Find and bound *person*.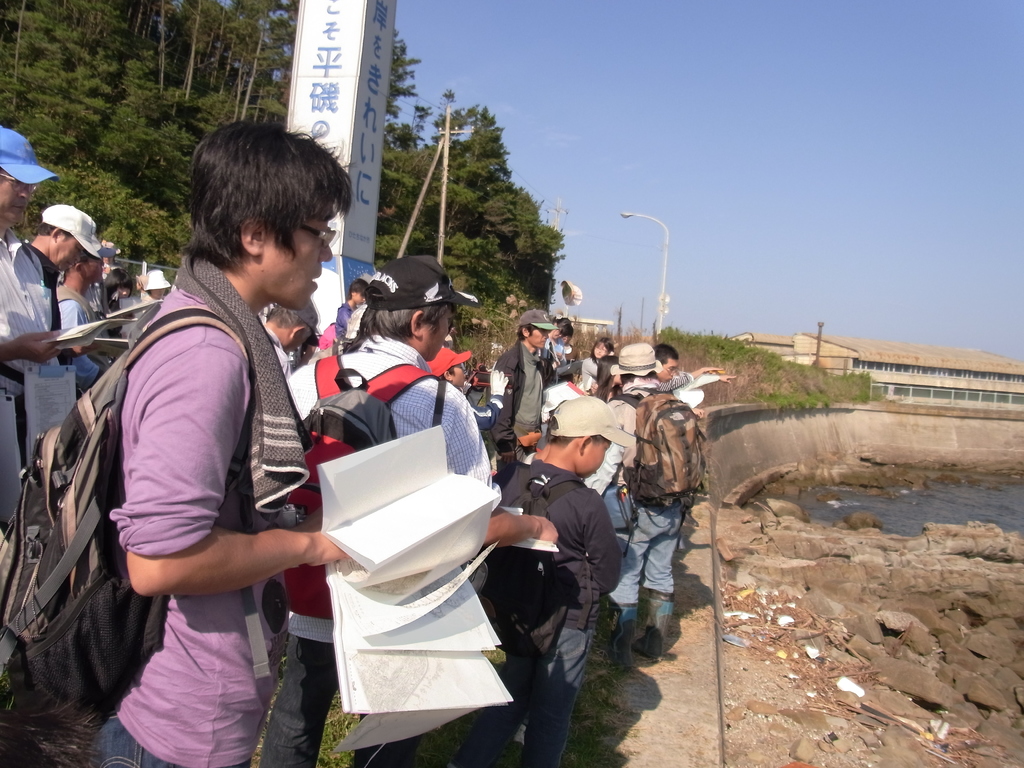
Bound: select_region(289, 246, 557, 750).
